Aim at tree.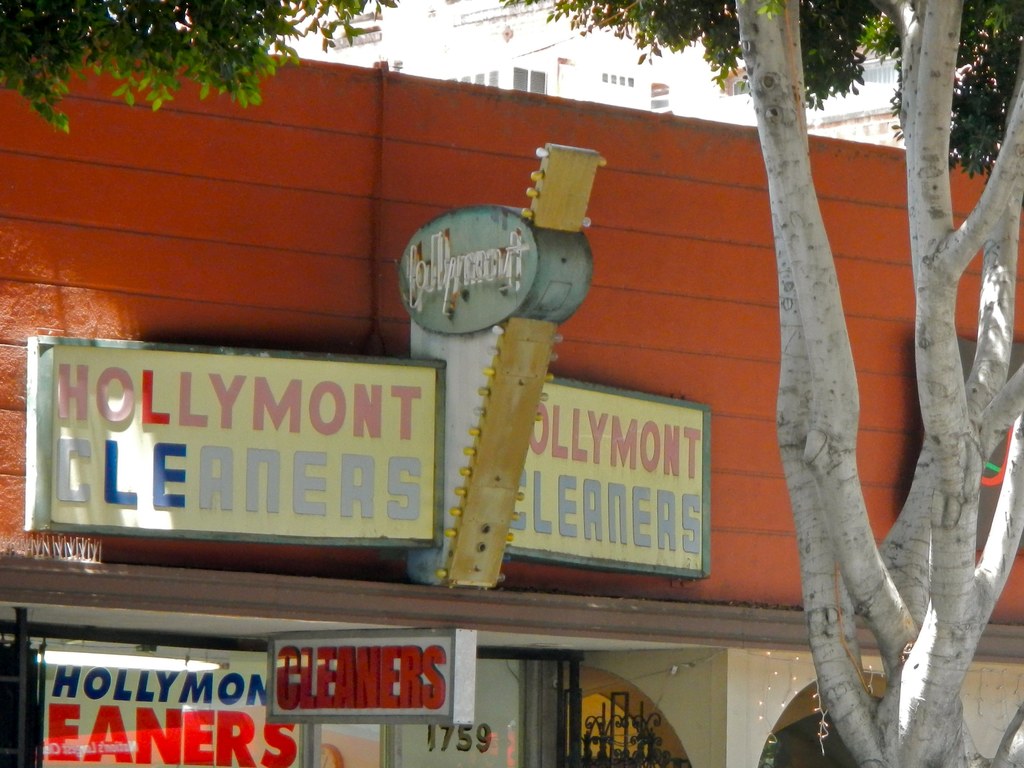
Aimed at BBox(99, 13, 347, 107).
